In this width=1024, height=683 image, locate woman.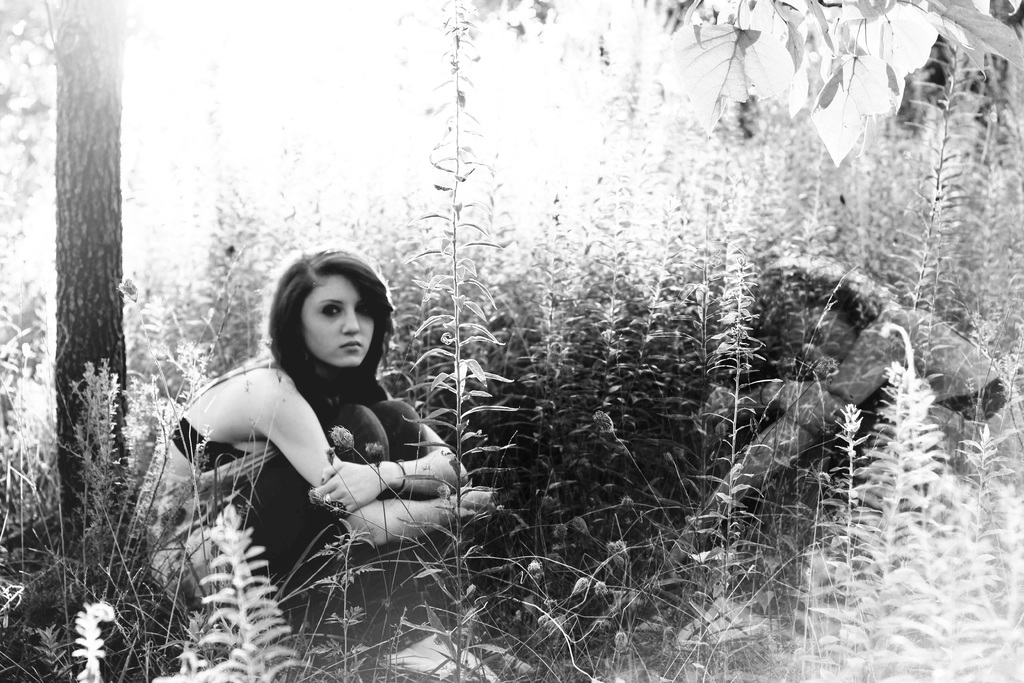
Bounding box: bbox=[129, 262, 493, 605].
